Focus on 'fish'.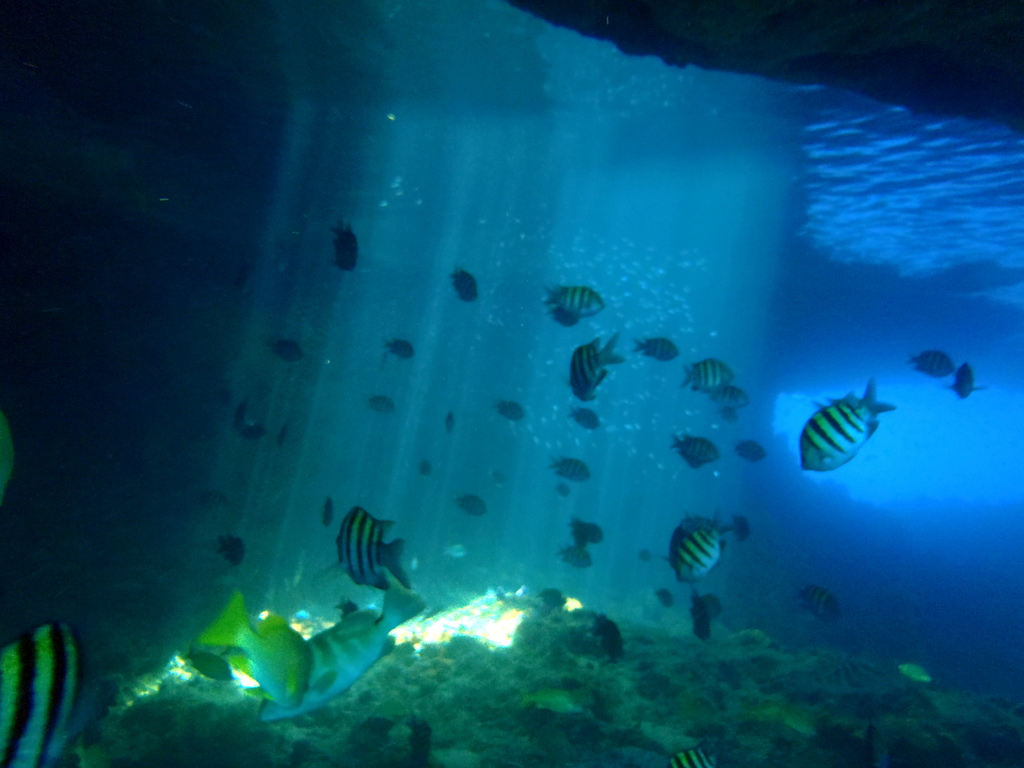
Focused at box(209, 532, 244, 563).
